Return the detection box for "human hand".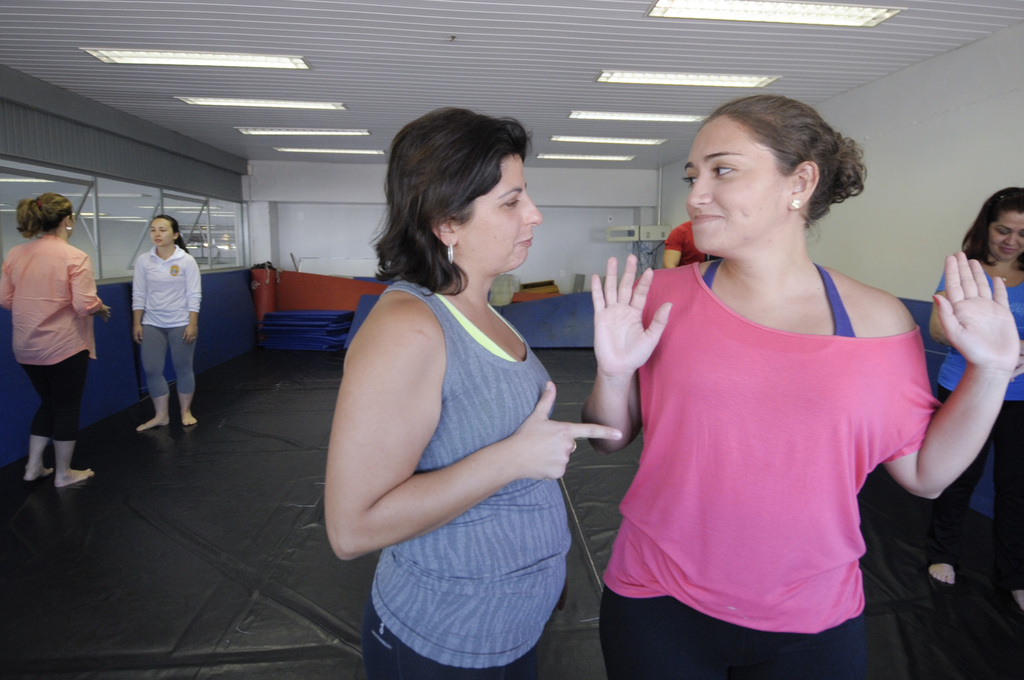
(594, 252, 671, 374).
